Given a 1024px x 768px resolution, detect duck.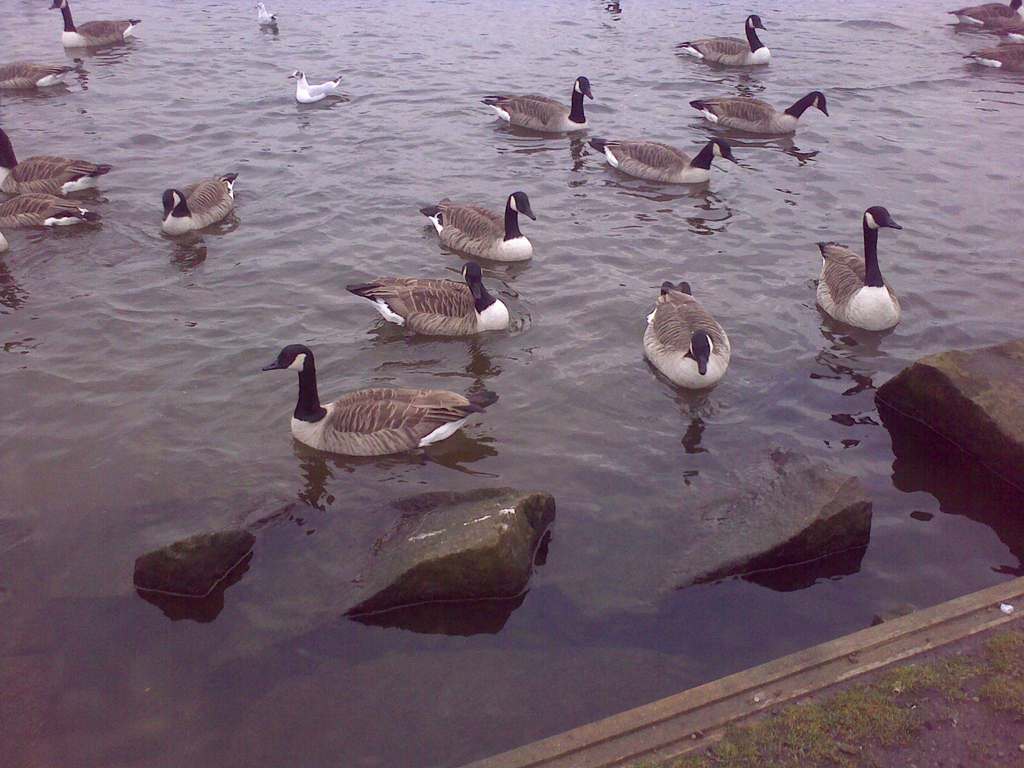
detection(268, 337, 493, 470).
